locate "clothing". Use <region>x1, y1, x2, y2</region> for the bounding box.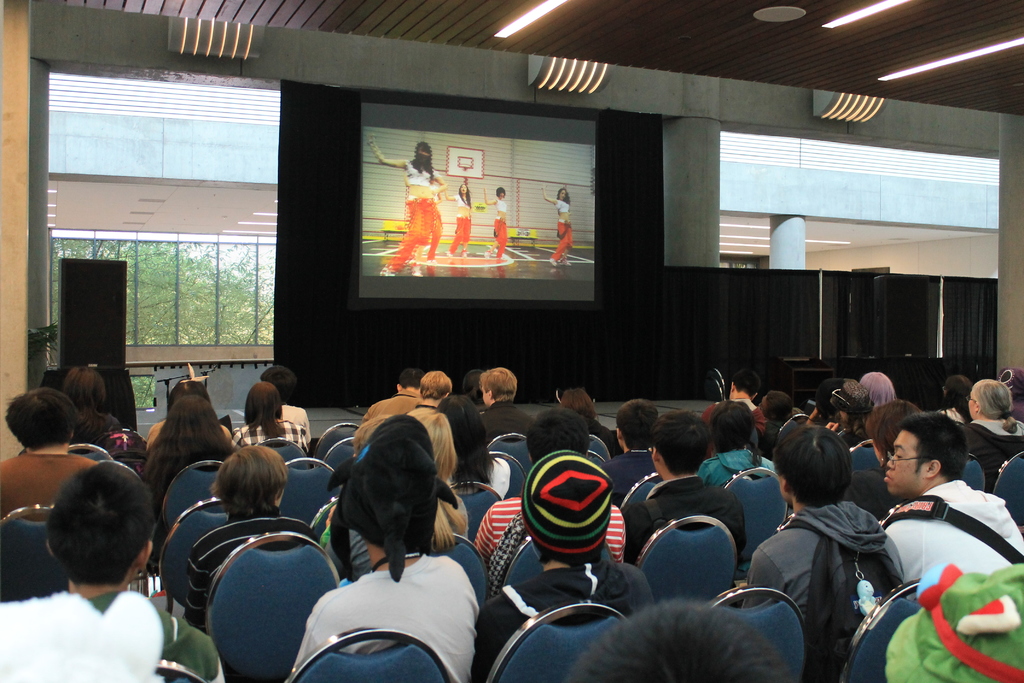
<region>960, 417, 1023, 495</region>.
